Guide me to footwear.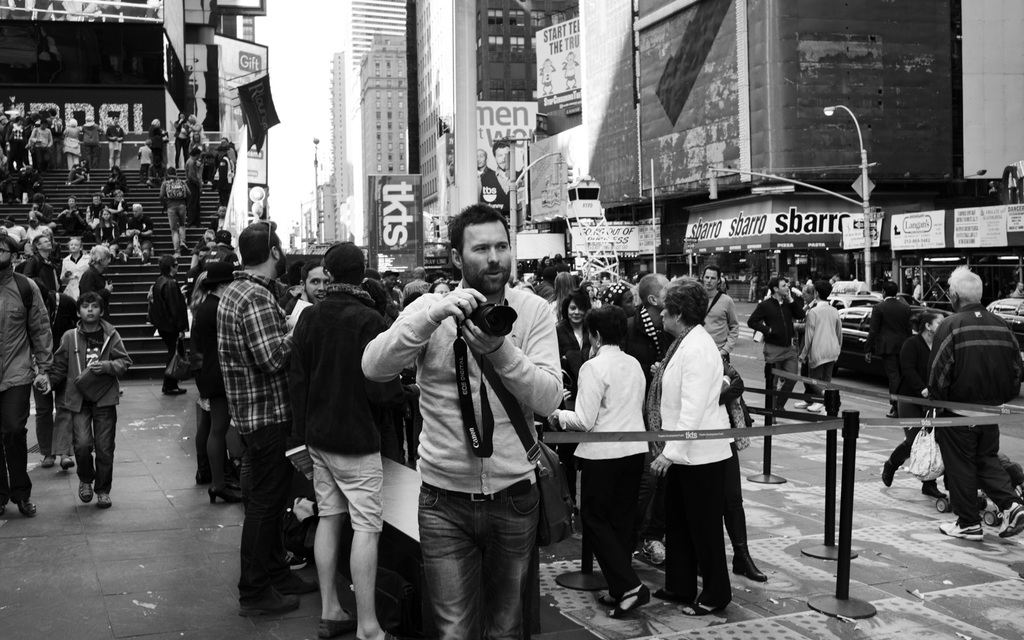
Guidance: bbox=[164, 381, 186, 396].
